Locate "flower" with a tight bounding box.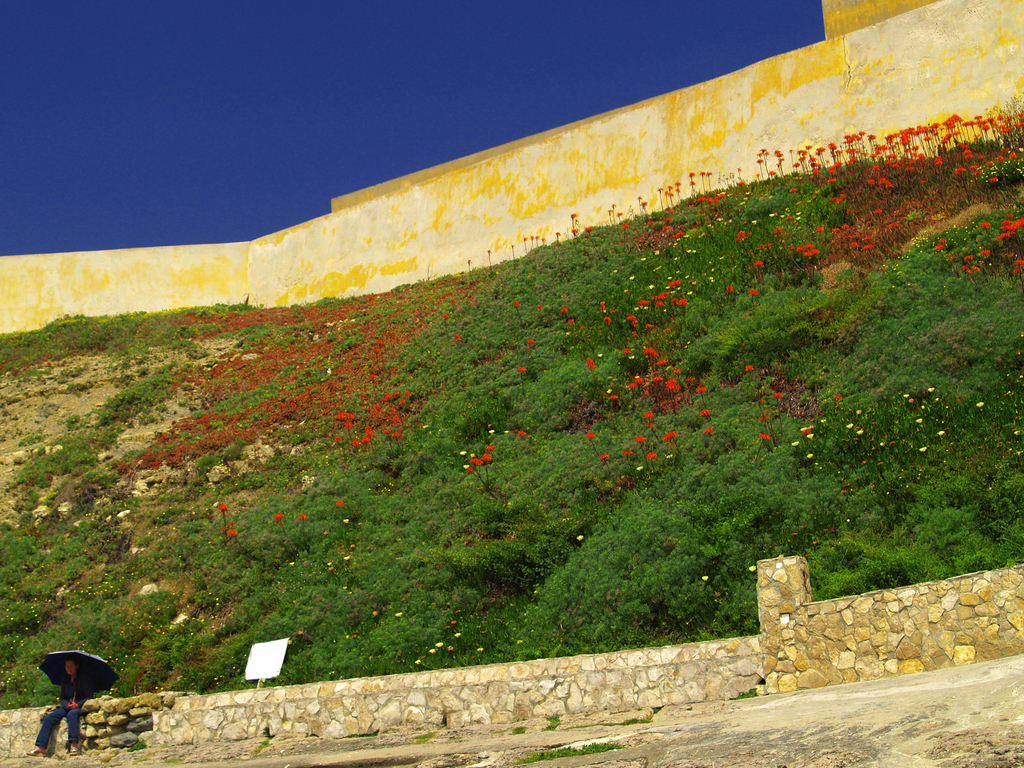
[left=854, top=411, right=862, bottom=413].
